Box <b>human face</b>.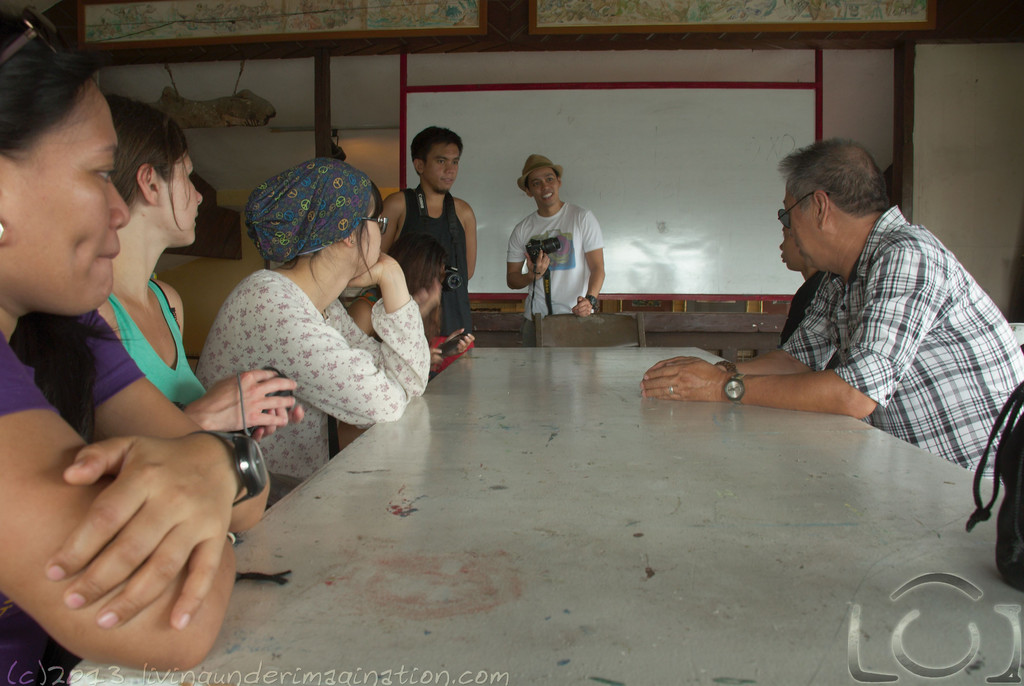
select_region(781, 180, 819, 270).
